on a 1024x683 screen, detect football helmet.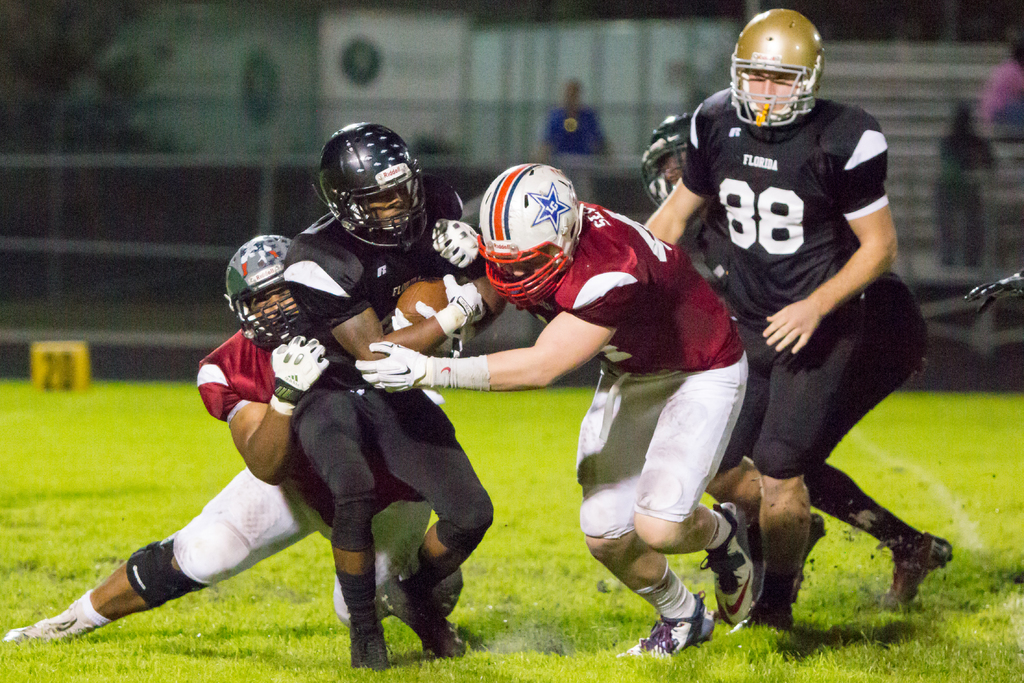
(224,233,320,349).
